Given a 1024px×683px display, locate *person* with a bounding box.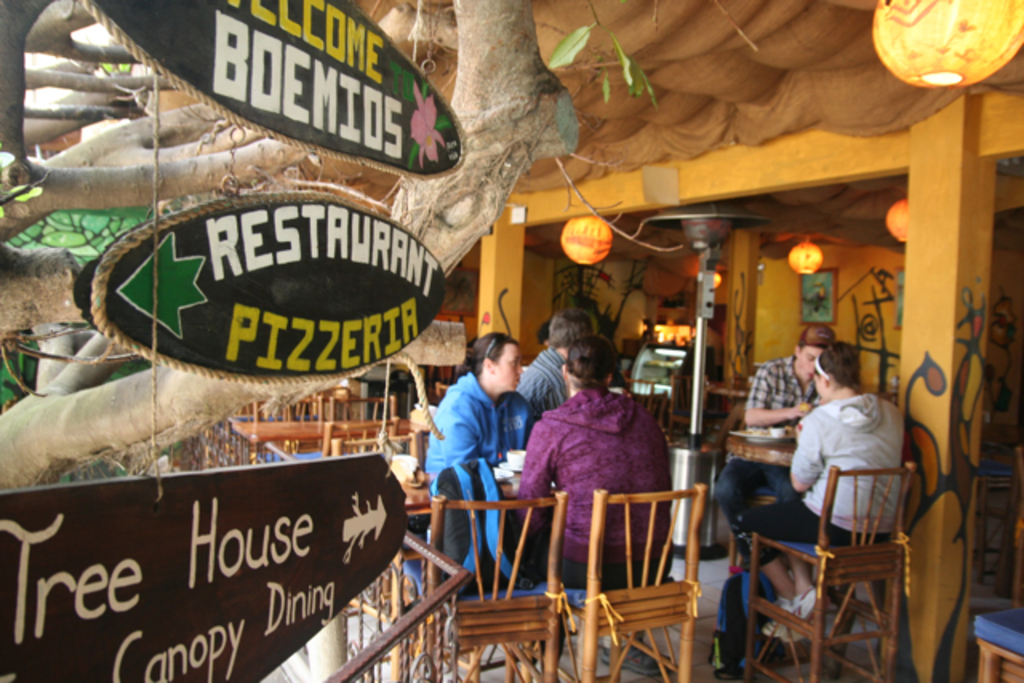
Located: [x1=501, y1=304, x2=594, y2=454].
